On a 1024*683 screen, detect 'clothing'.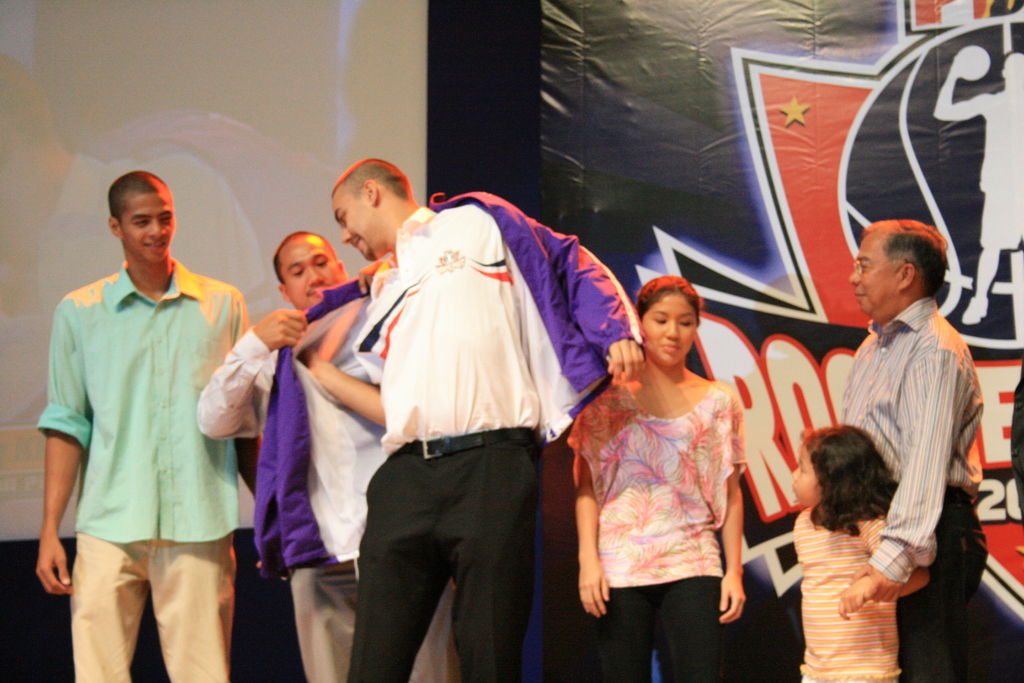
select_region(195, 322, 468, 682).
